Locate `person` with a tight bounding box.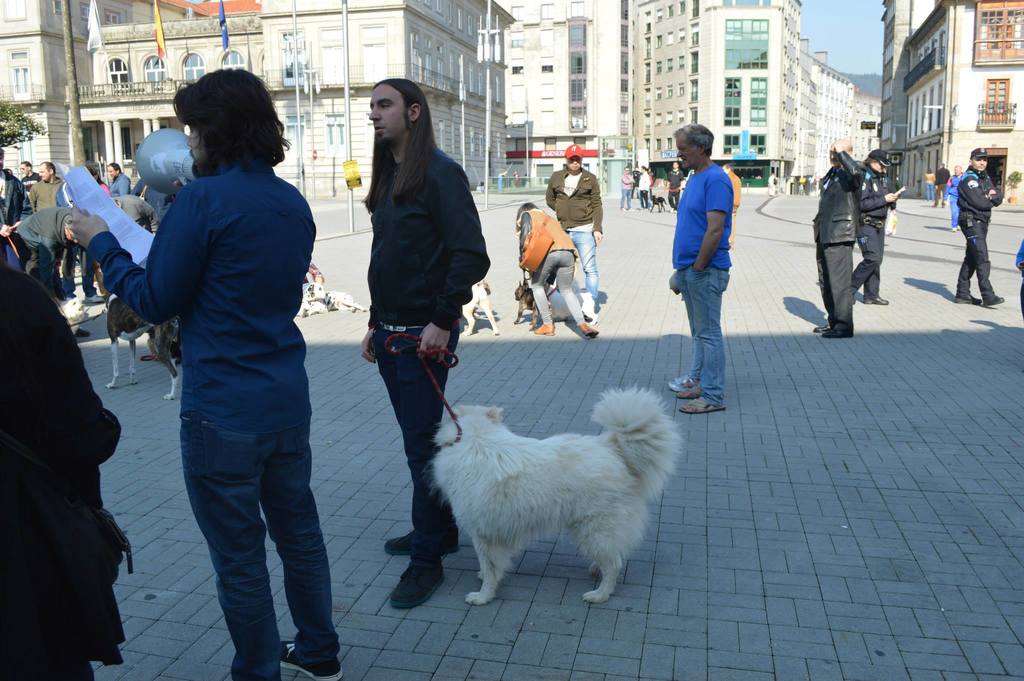
(x1=1014, y1=250, x2=1023, y2=328).
